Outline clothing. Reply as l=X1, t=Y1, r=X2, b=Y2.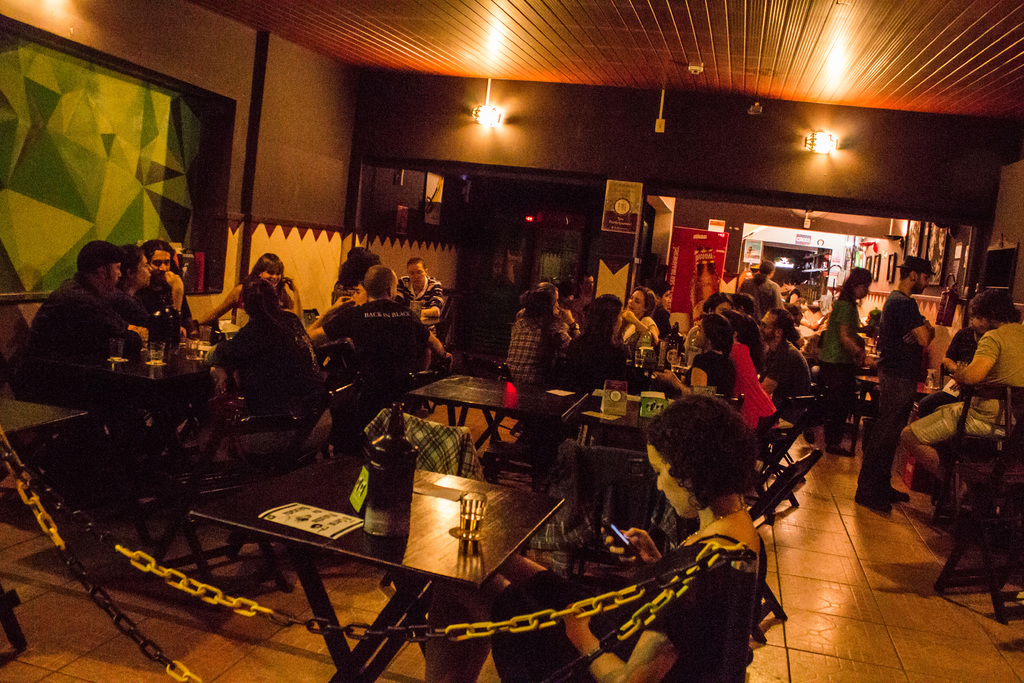
l=733, t=326, r=788, b=444.
